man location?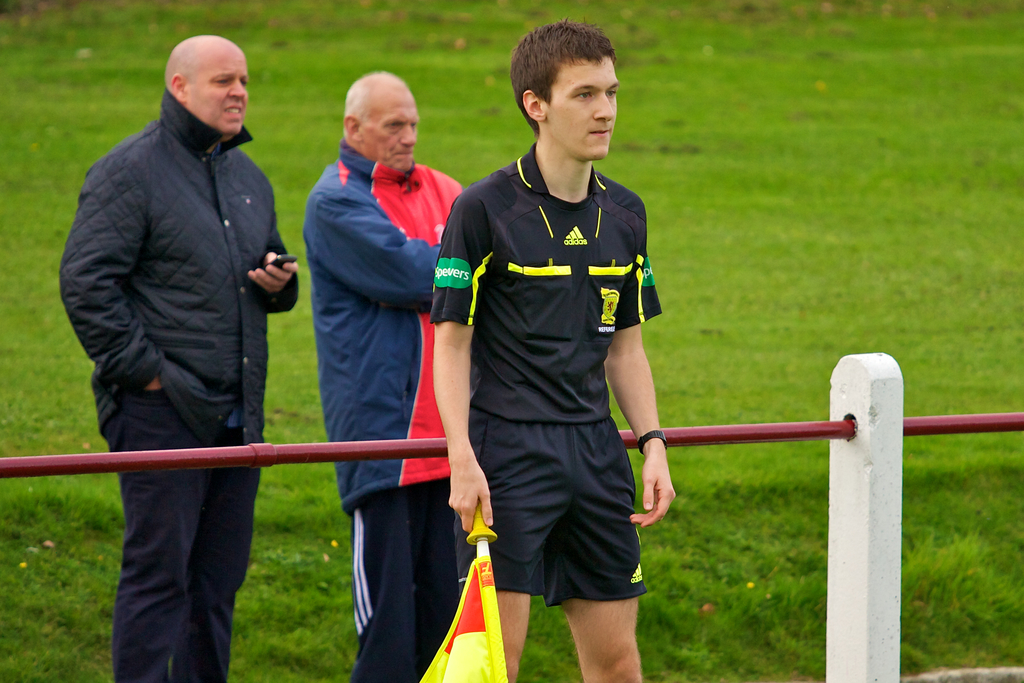
l=428, t=0, r=682, b=682
